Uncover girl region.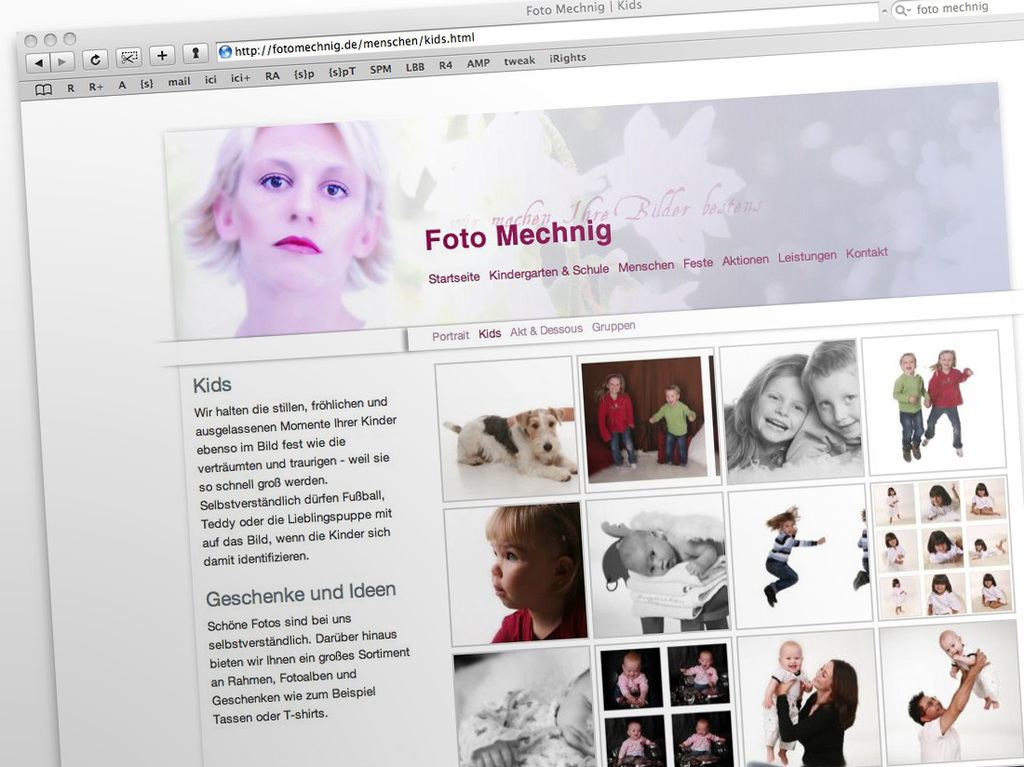
Uncovered: [x1=923, y1=480, x2=960, y2=518].
